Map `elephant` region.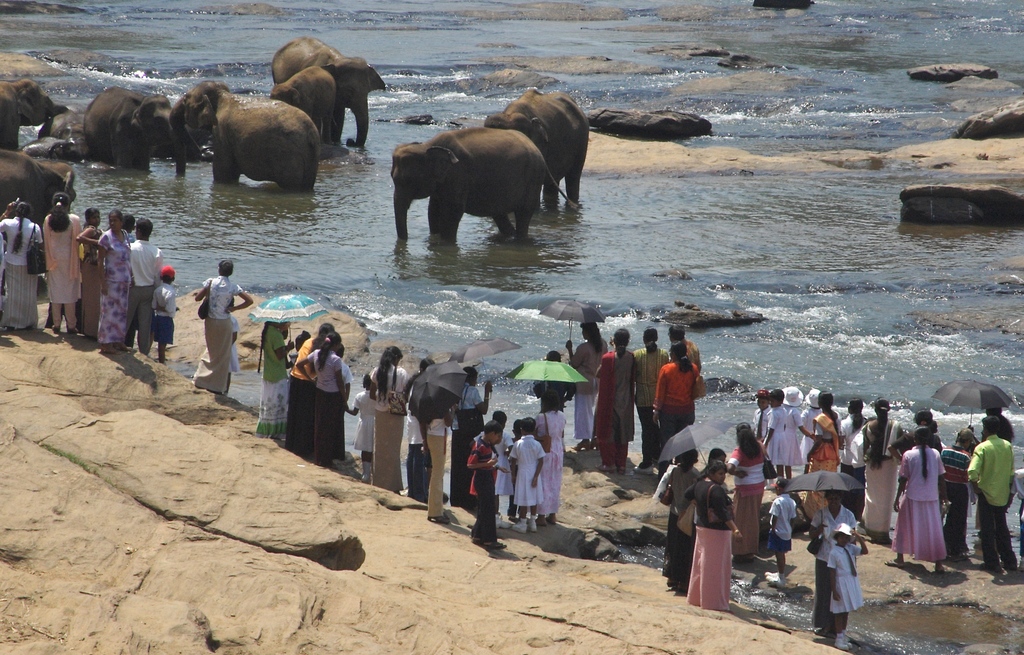
Mapped to left=173, top=79, right=324, bottom=204.
